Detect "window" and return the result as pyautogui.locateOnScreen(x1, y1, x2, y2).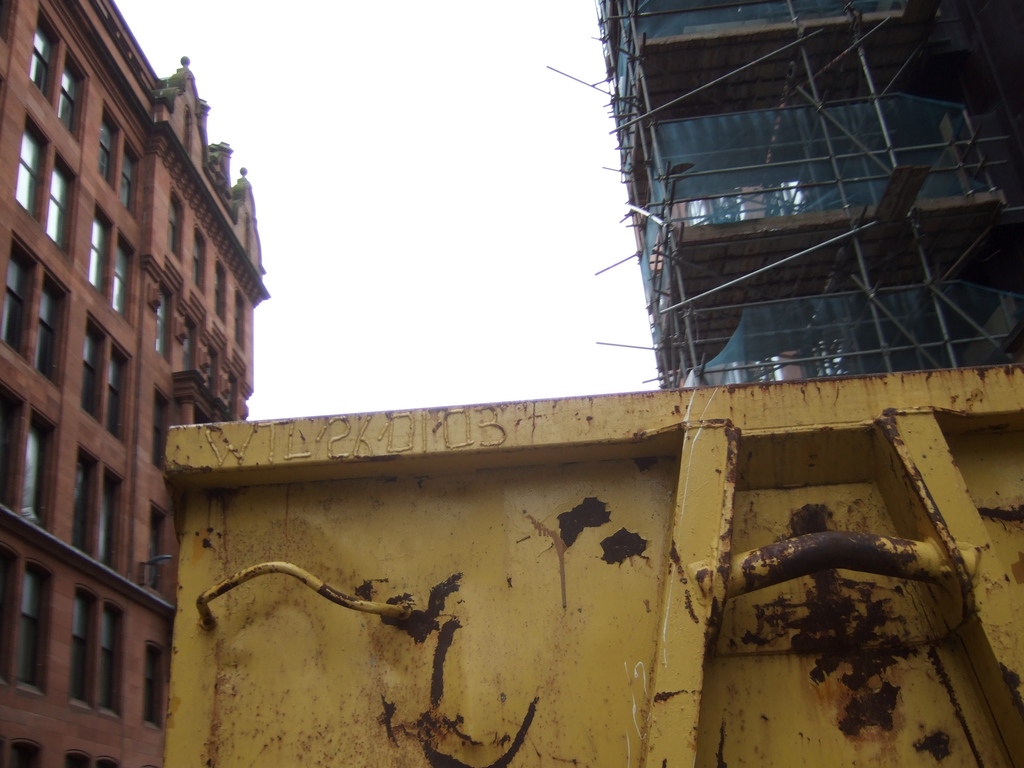
pyautogui.locateOnScreen(181, 330, 190, 369).
